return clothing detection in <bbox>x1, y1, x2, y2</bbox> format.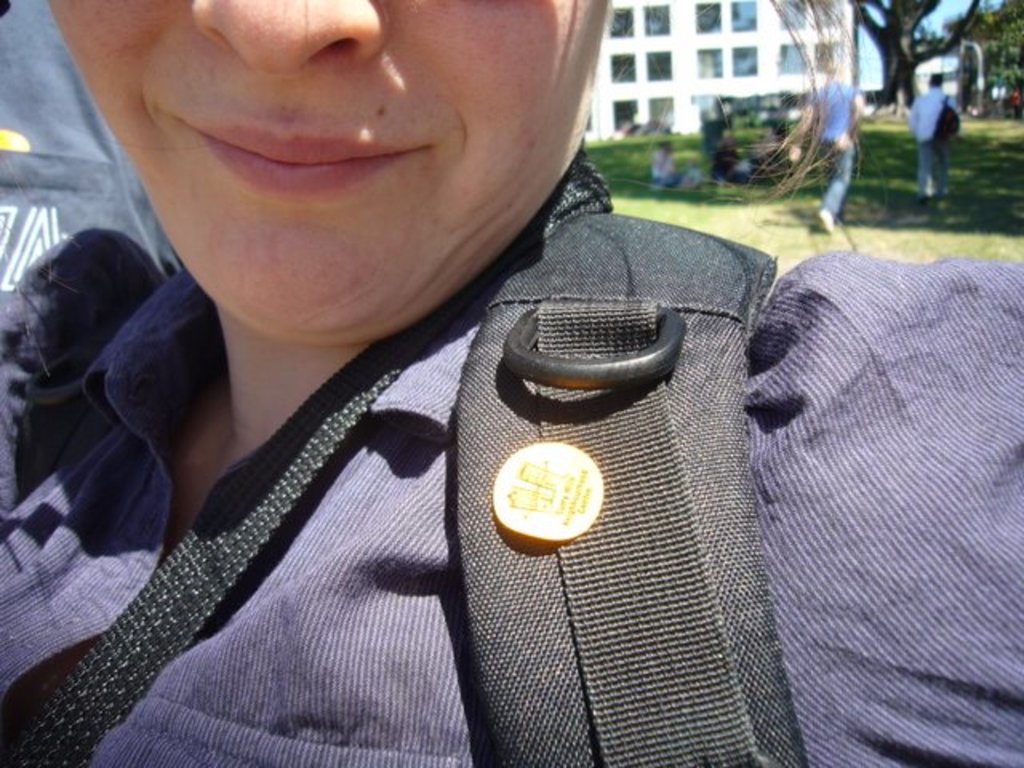
<bbox>0, 0, 1022, 766</bbox>.
